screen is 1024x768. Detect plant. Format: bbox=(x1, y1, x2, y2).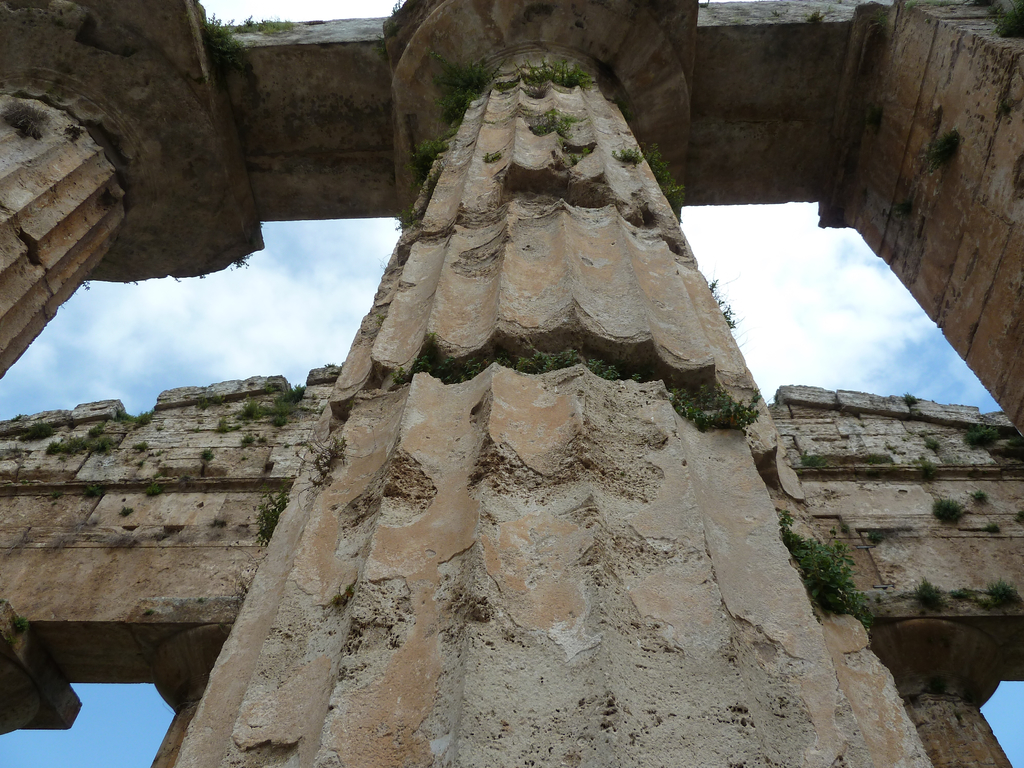
bbox=(913, 455, 936, 481).
